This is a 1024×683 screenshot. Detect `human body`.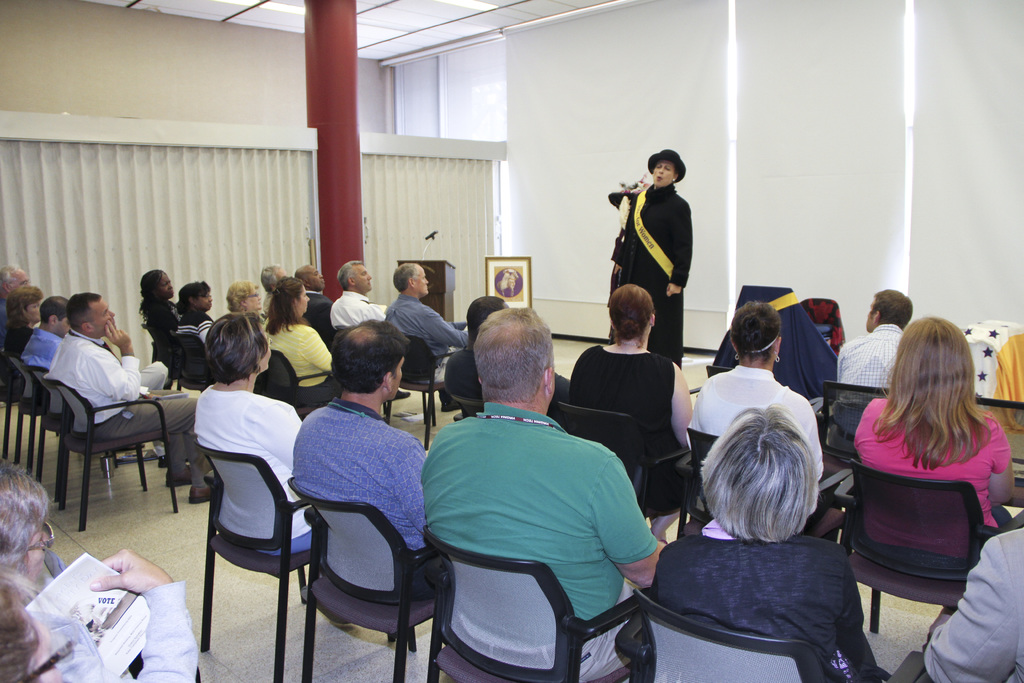
region(189, 384, 311, 554).
